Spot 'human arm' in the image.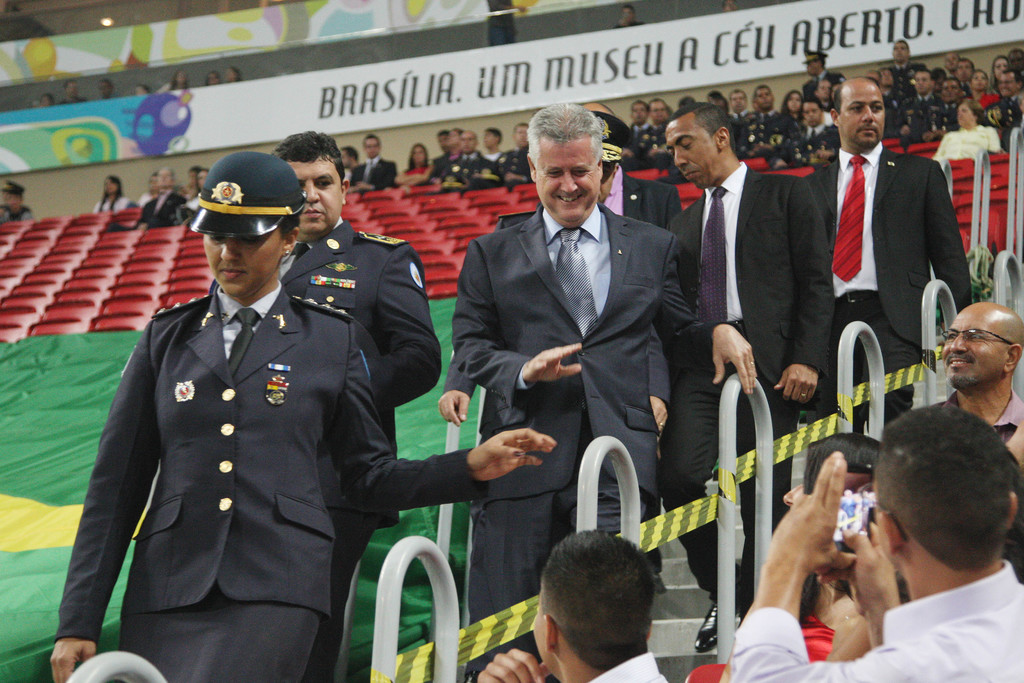
'human arm' found at locate(356, 242, 447, 415).
